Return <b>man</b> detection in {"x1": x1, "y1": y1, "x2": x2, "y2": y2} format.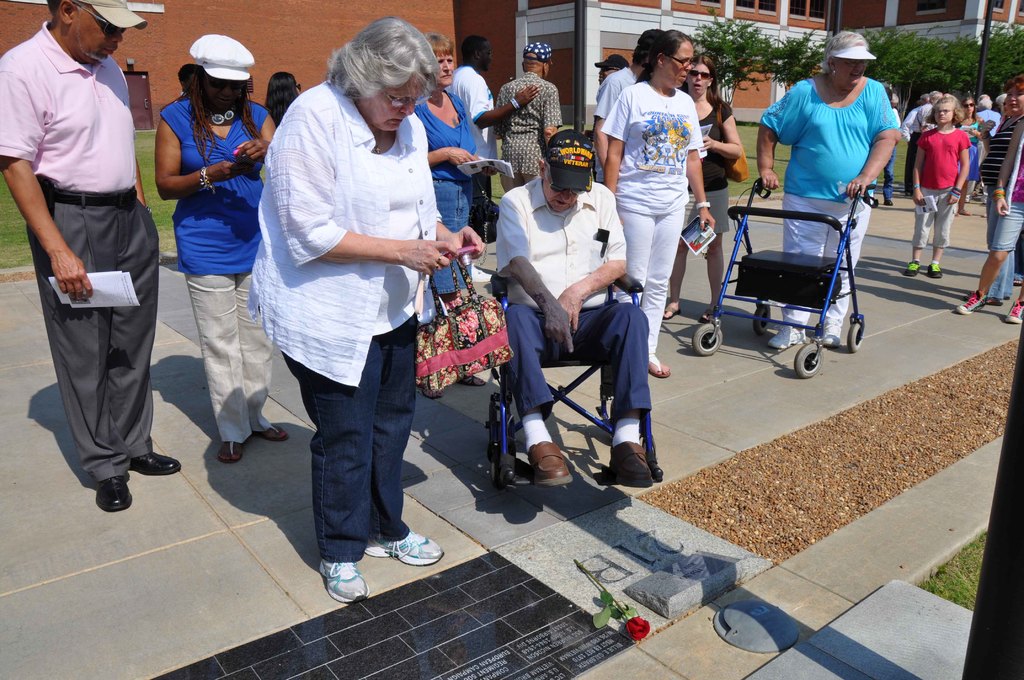
{"x1": 920, "y1": 90, "x2": 945, "y2": 132}.
